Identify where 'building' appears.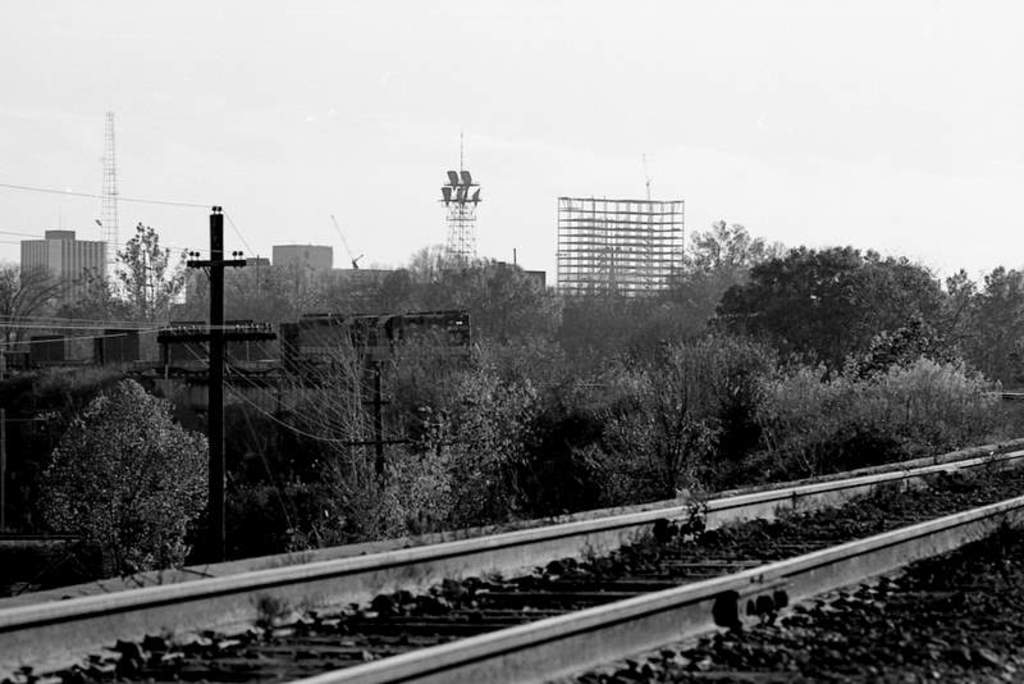
Appears at (left=19, top=227, right=106, bottom=329).
